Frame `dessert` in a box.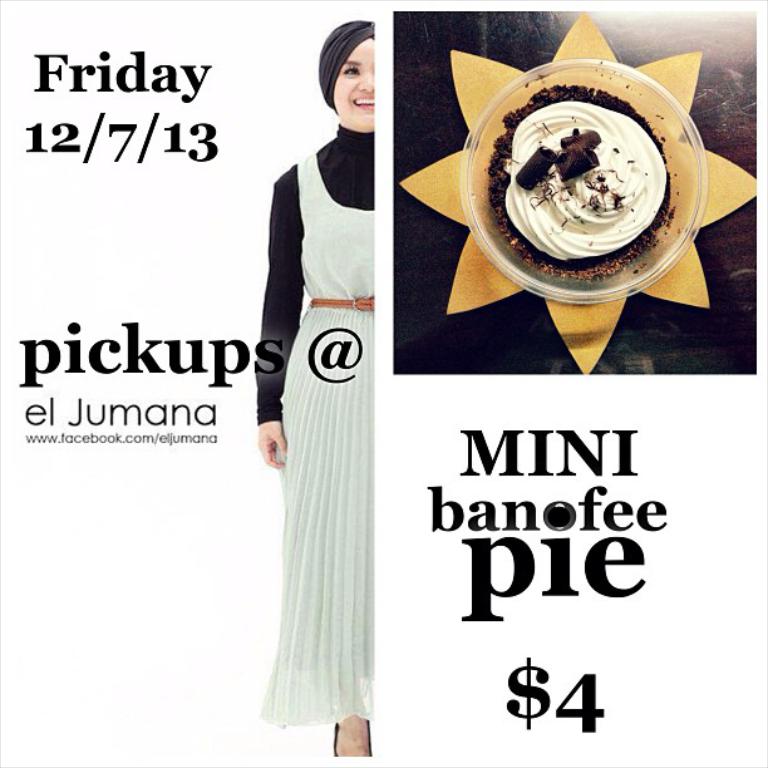
(483, 80, 690, 269).
